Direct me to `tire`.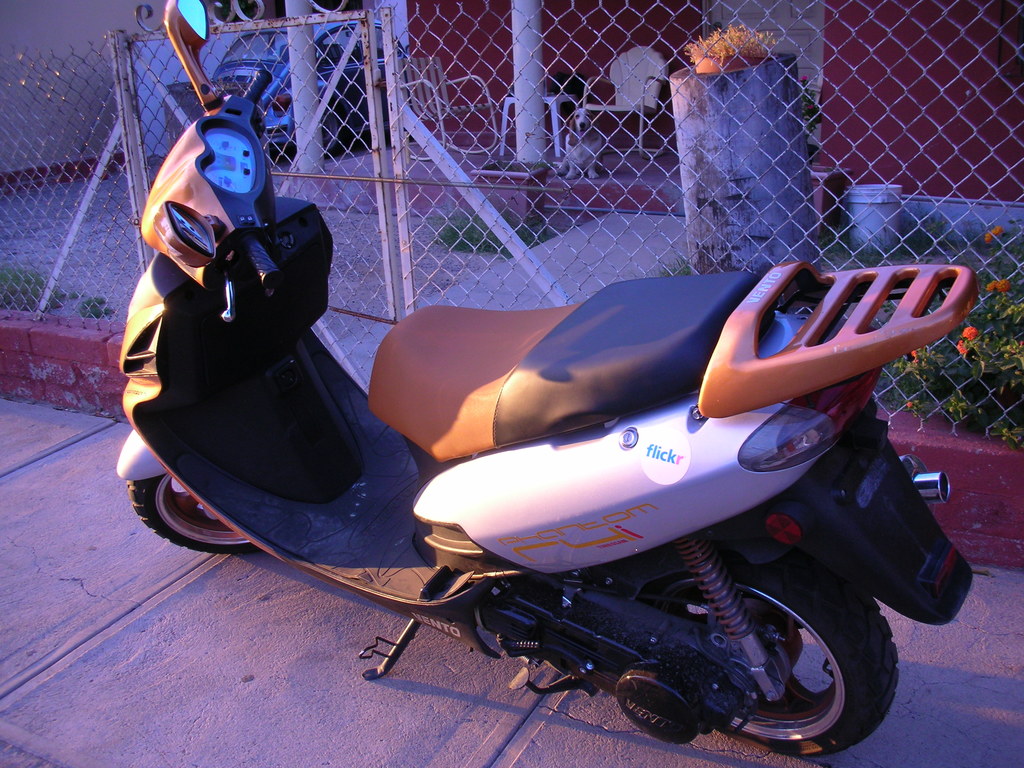
Direction: <box>122,445,275,555</box>.
